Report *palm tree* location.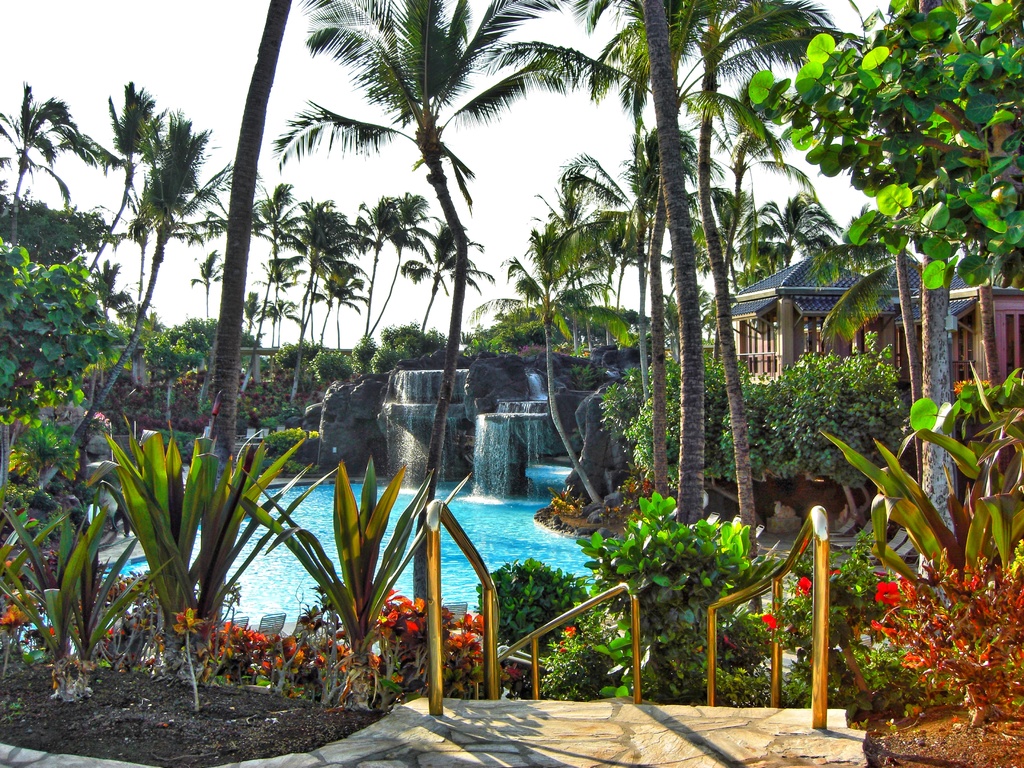
Report: x1=548 y1=159 x2=622 y2=326.
